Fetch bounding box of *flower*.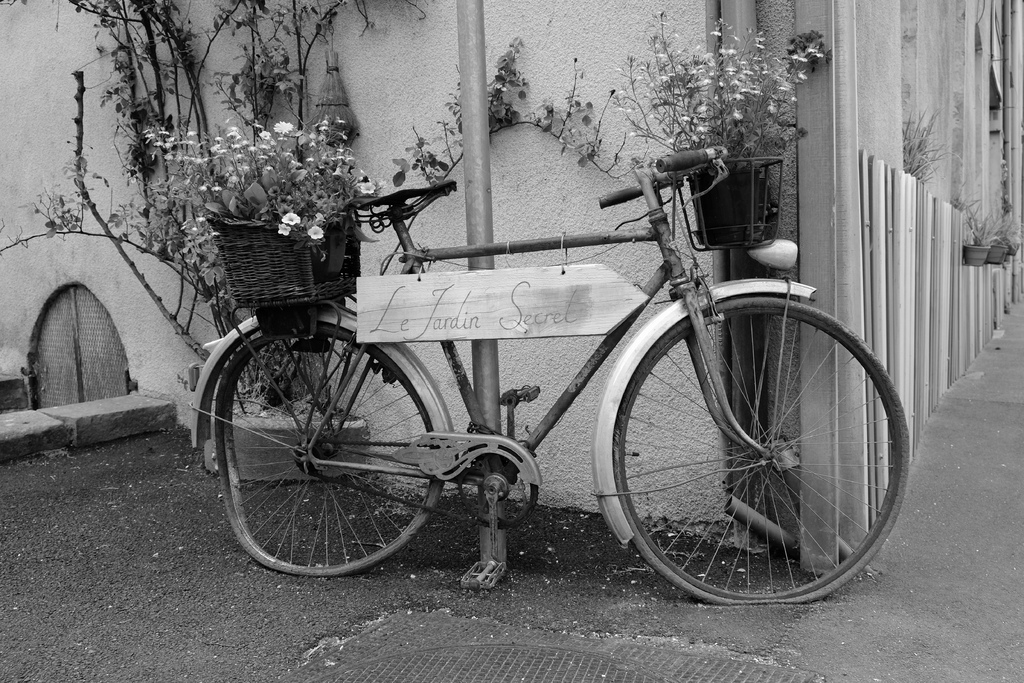
Bbox: locate(305, 225, 326, 243).
